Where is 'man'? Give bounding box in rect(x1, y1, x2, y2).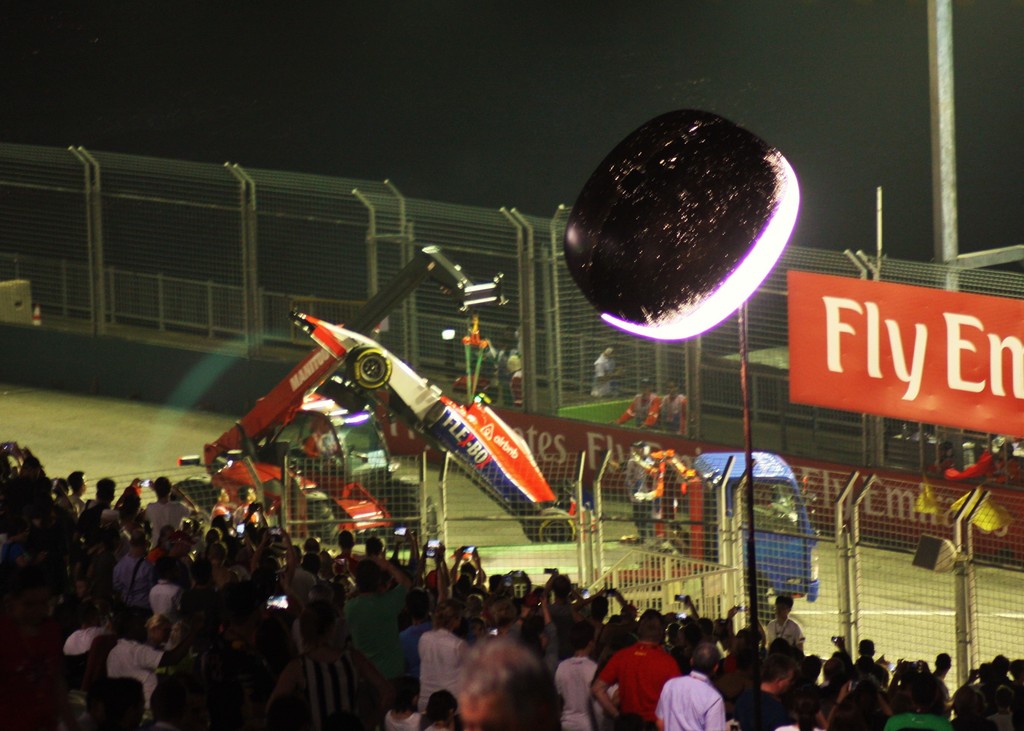
rect(773, 586, 804, 657).
